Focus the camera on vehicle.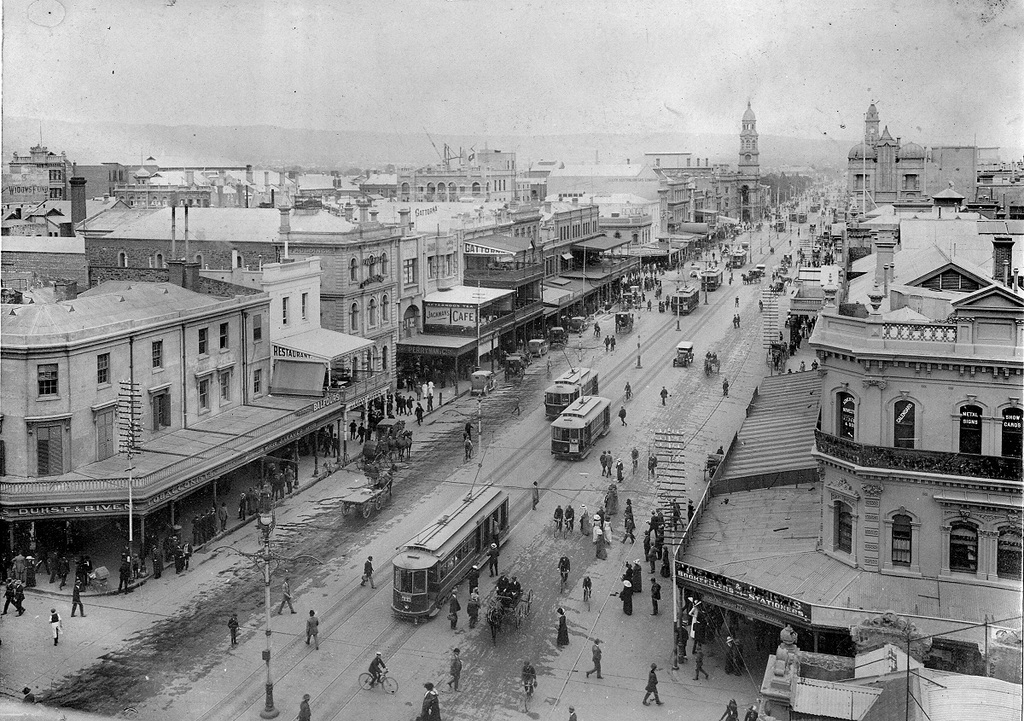
Focus region: x1=772 y1=220 x2=782 y2=232.
